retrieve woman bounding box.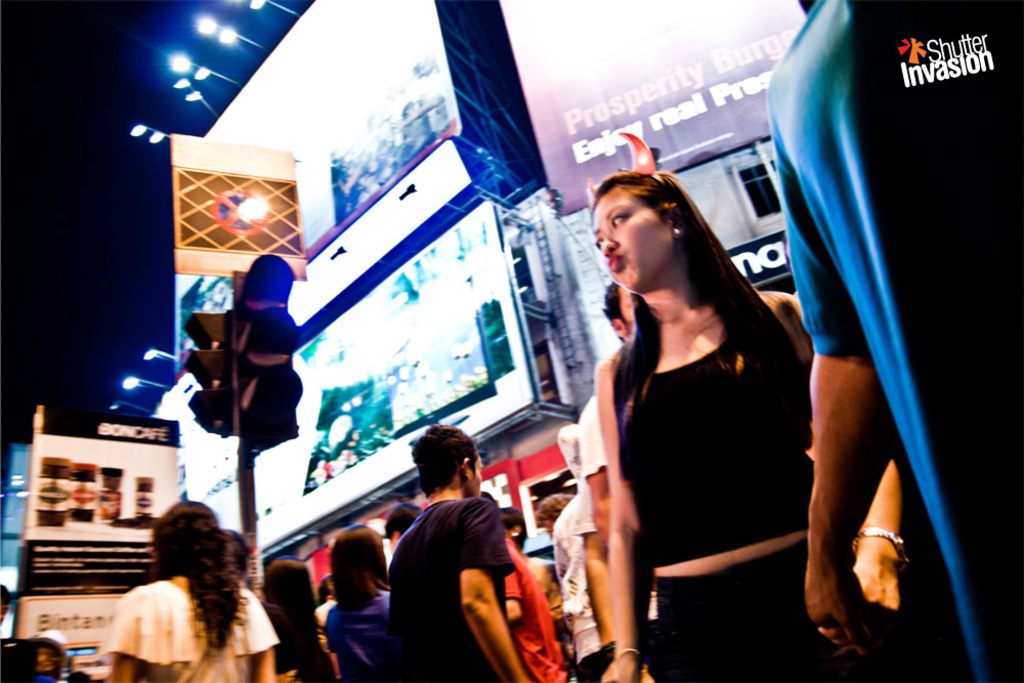
Bounding box: rect(579, 160, 912, 682).
